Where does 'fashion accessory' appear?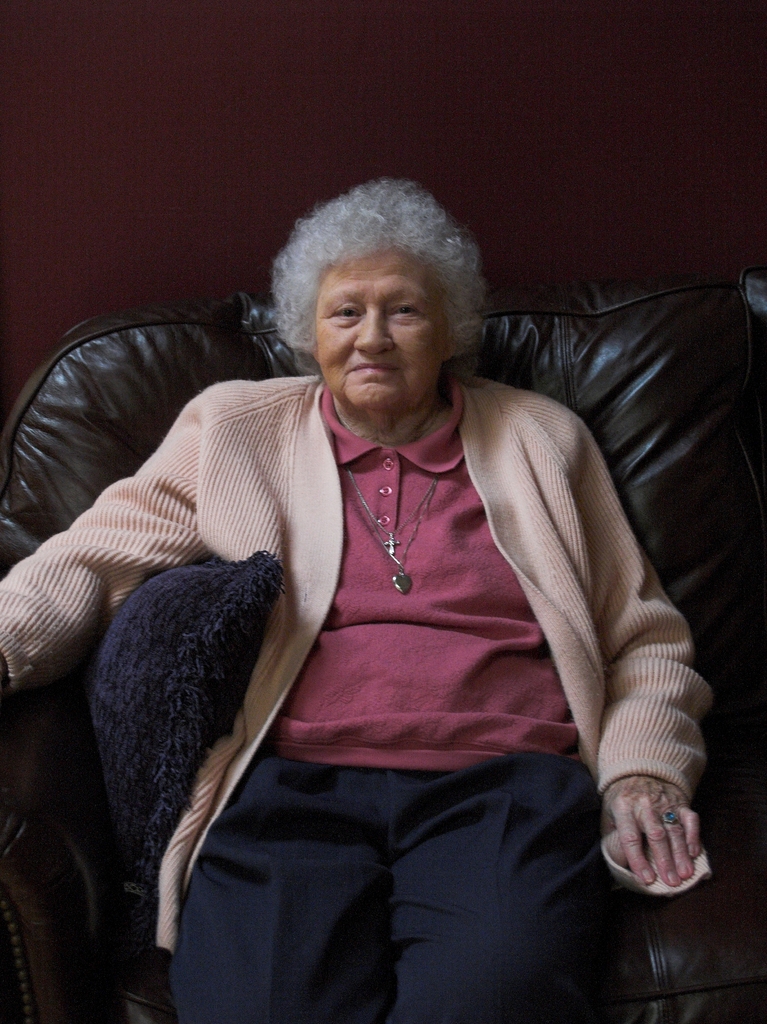
Appears at bbox(345, 463, 442, 595).
